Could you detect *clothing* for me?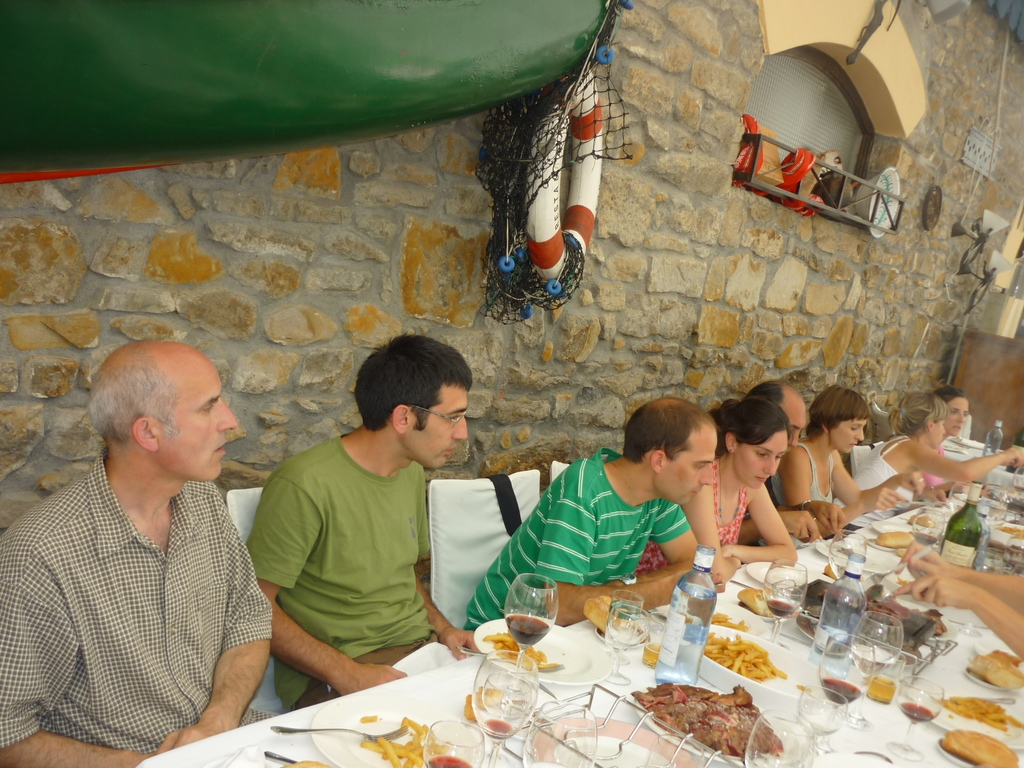
Detection result: Rect(852, 434, 918, 531).
